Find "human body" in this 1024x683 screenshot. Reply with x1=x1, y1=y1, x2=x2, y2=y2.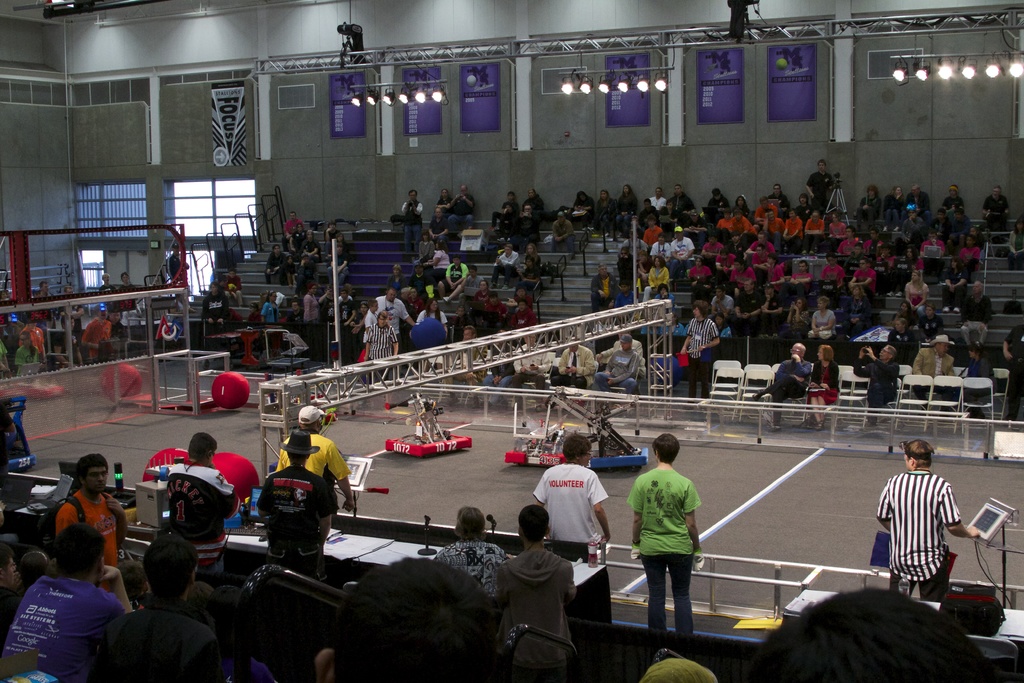
x1=555, y1=333, x2=588, y2=395.
